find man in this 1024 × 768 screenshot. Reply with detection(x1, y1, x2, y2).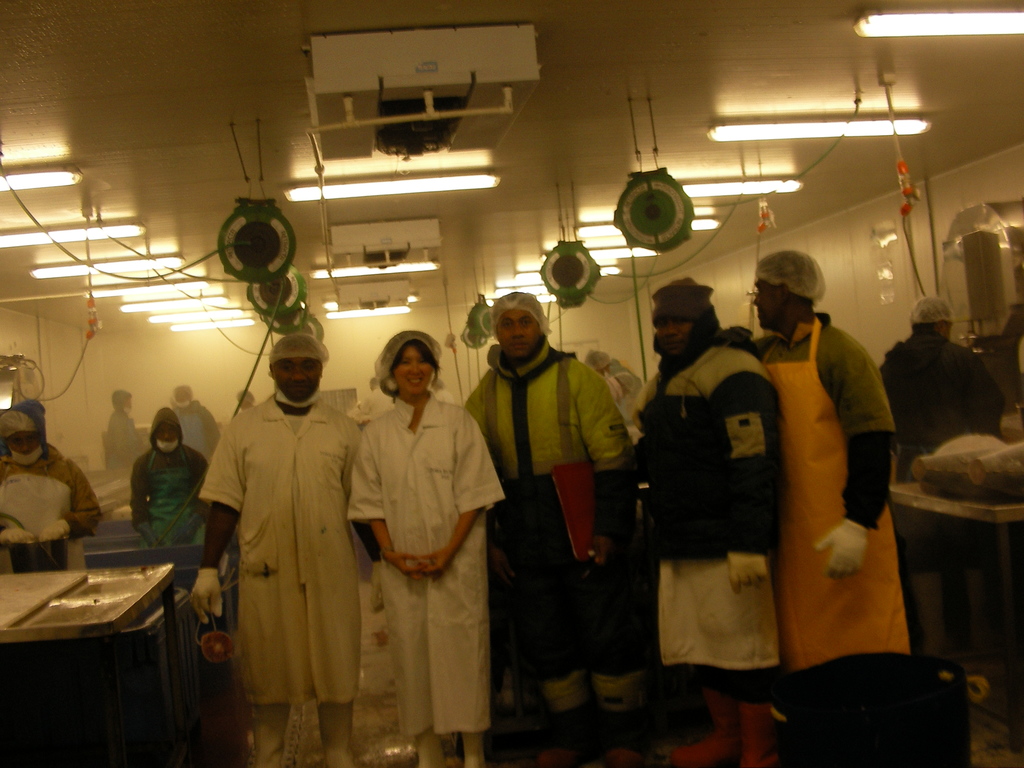
detection(189, 332, 363, 767).
